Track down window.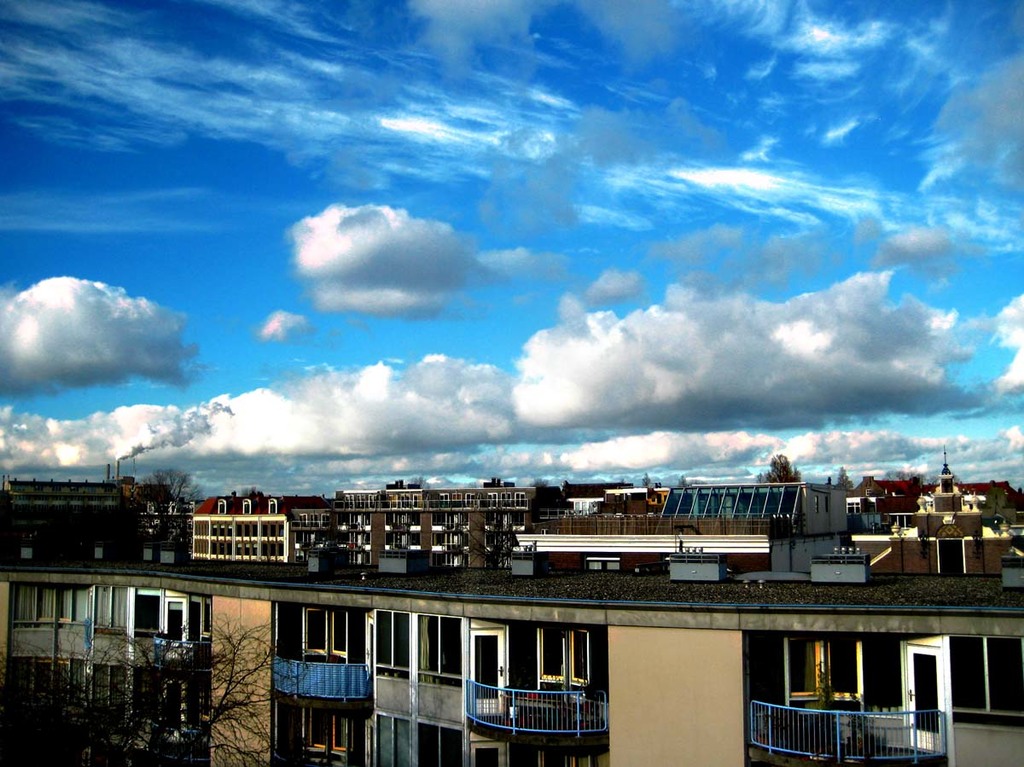
Tracked to [308,549,311,561].
